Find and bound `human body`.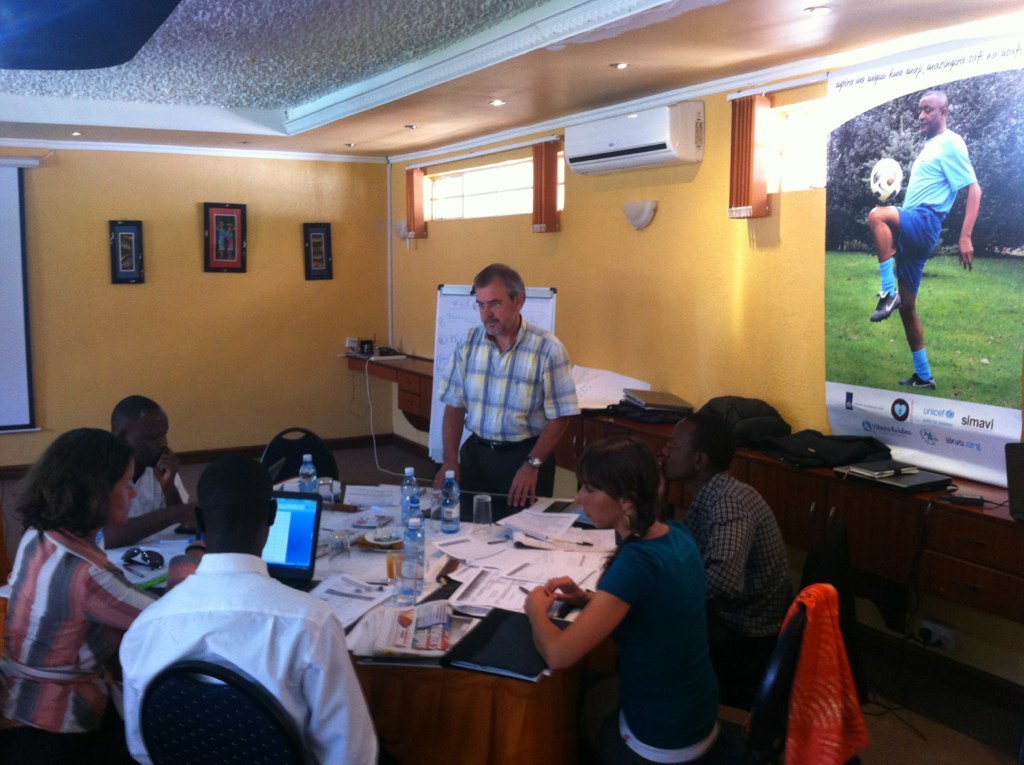
Bound: (106,441,195,548).
